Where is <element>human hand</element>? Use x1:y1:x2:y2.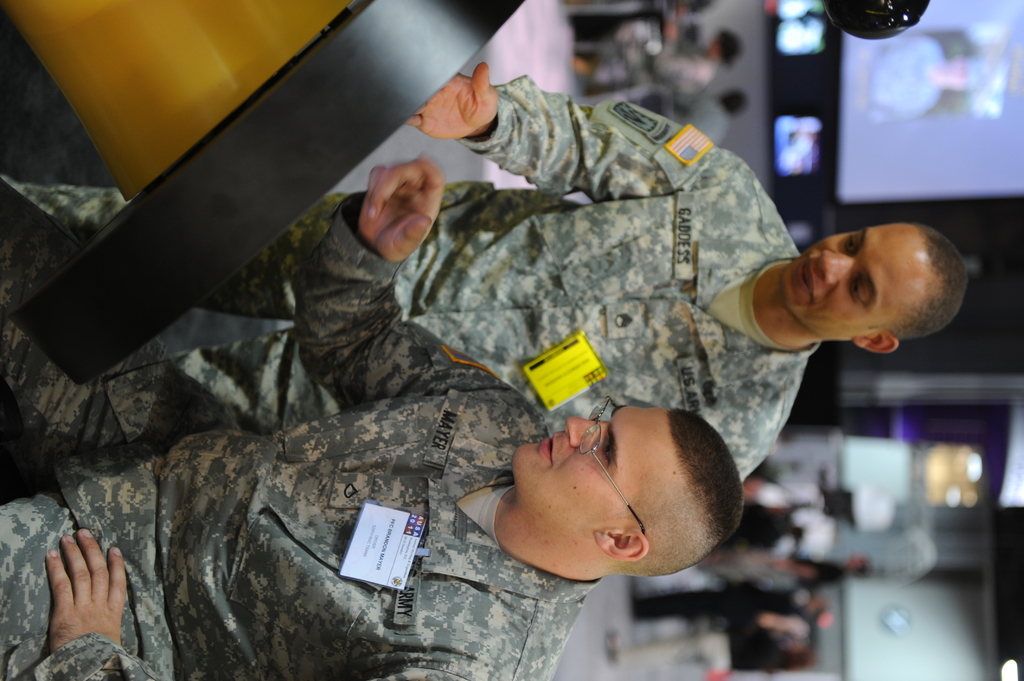
408:63:493:141.
